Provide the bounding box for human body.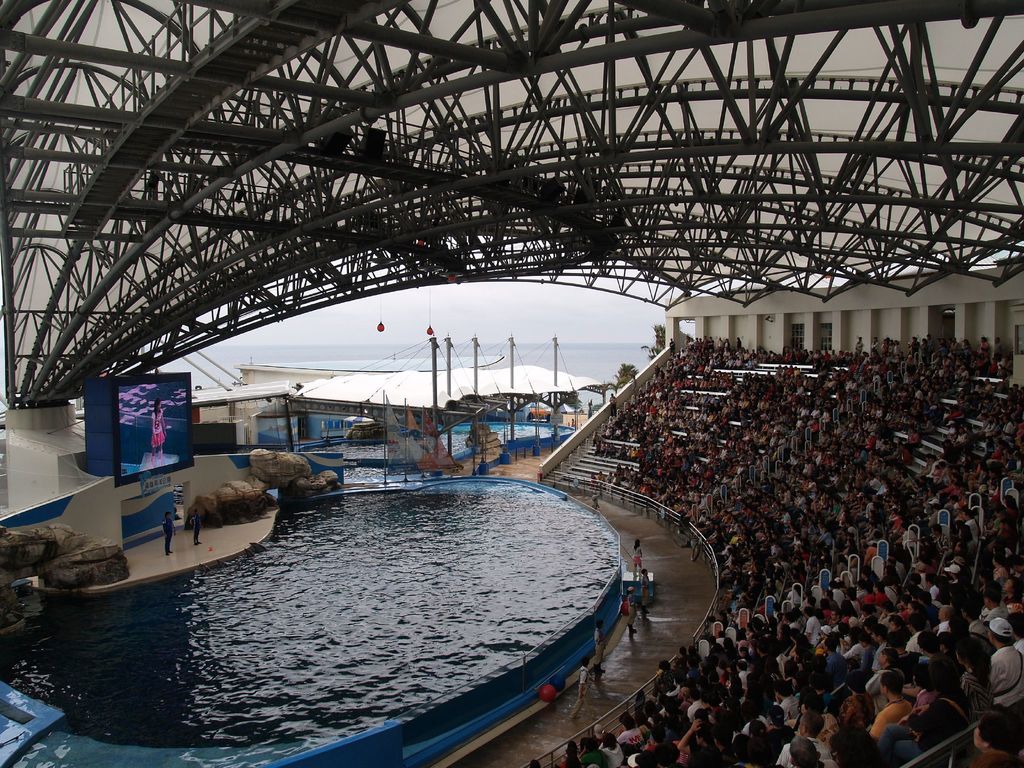
(x1=586, y1=365, x2=737, y2=460).
